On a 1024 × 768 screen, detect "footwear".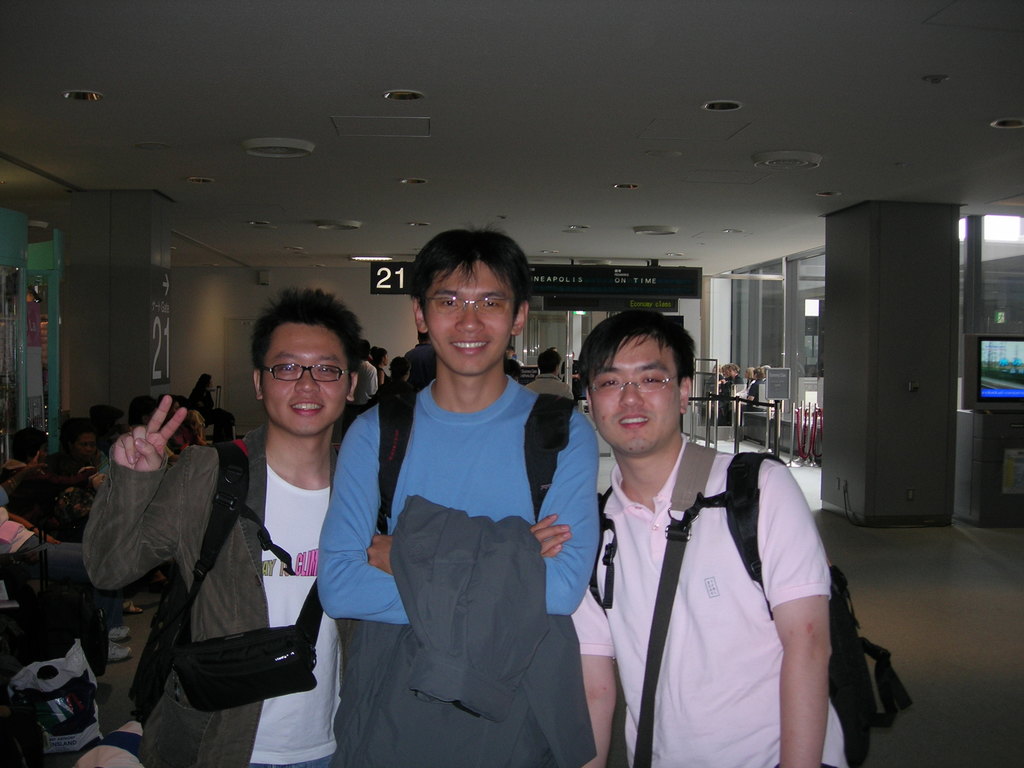
box(149, 574, 171, 591).
